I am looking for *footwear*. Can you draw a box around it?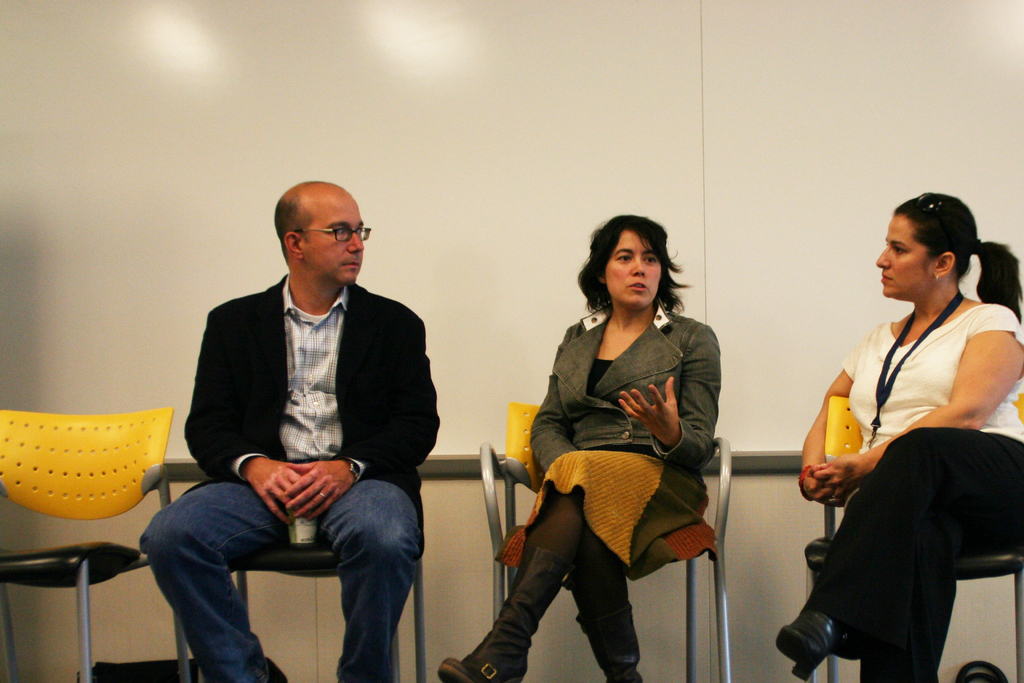
Sure, the bounding box is 563, 558, 646, 682.
